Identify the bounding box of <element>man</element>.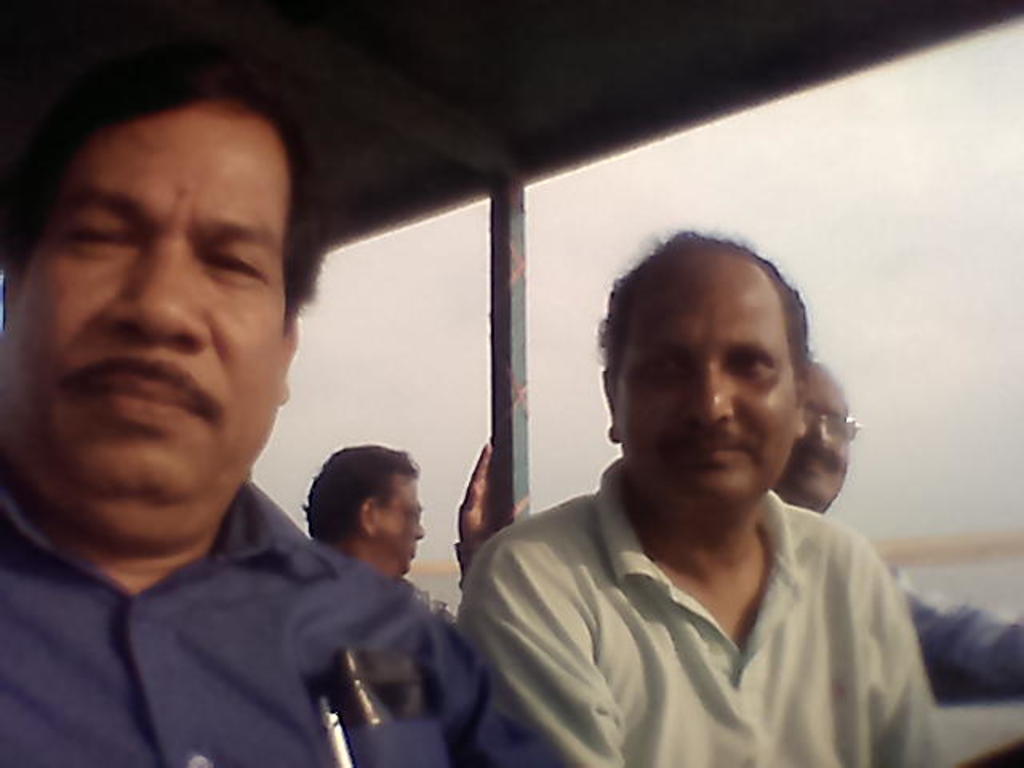
x1=302, y1=435, x2=493, y2=603.
